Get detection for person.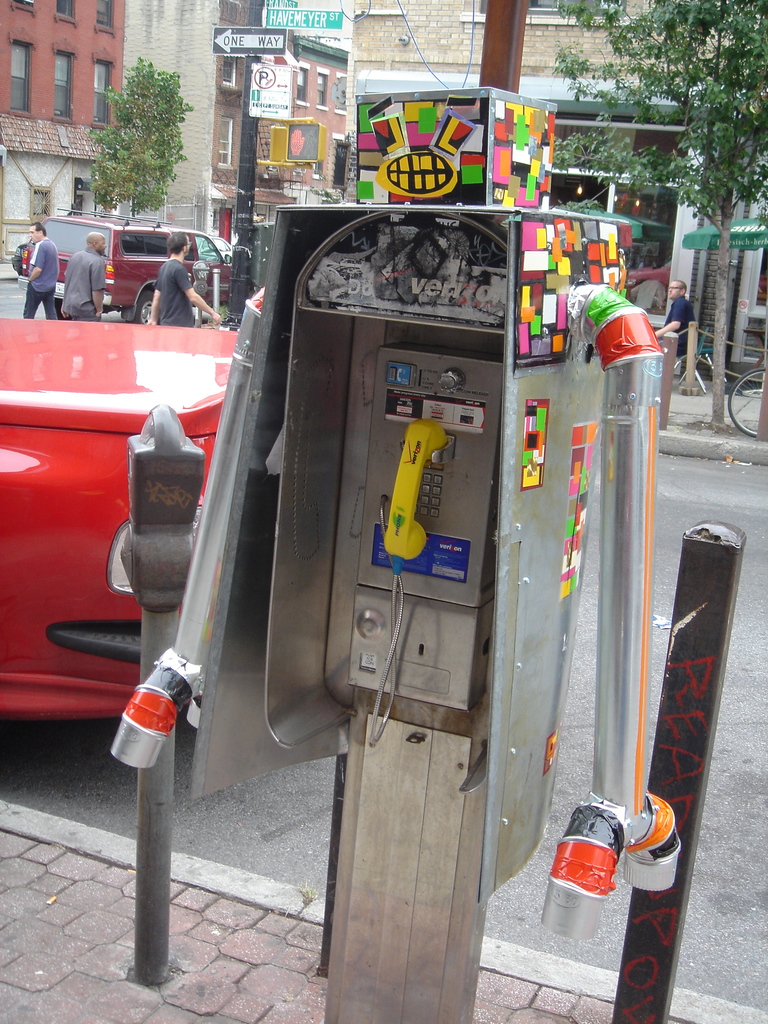
Detection: box=[145, 230, 220, 329].
